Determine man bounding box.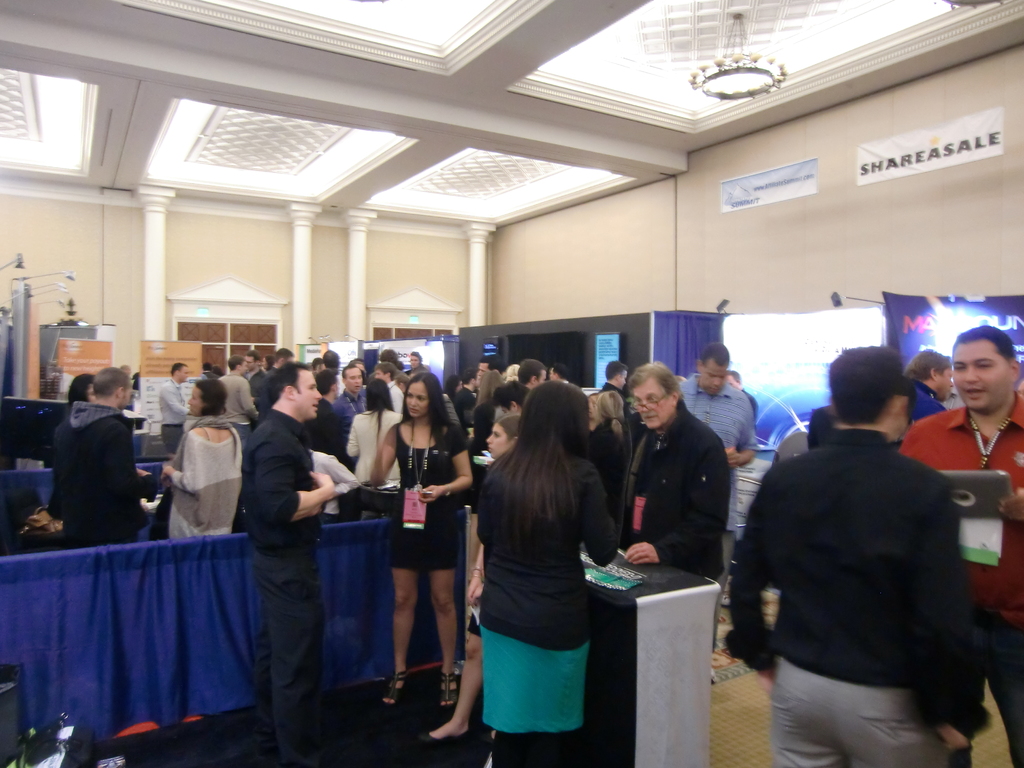
Determined: [677,340,760,684].
